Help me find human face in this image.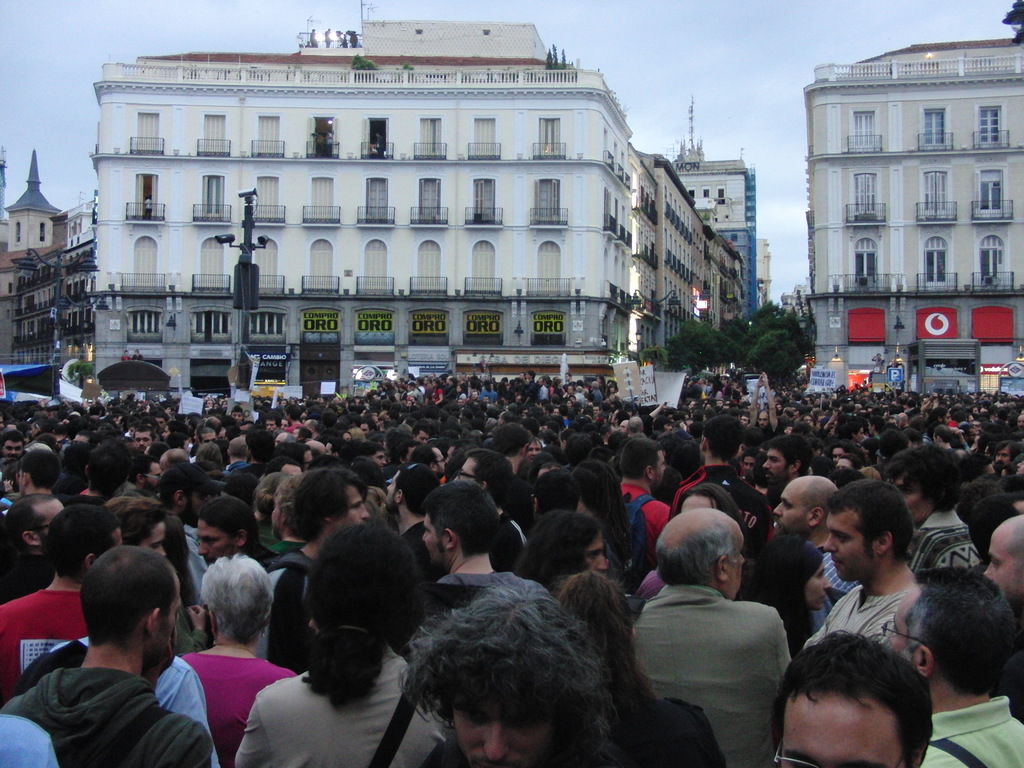
Found it: region(758, 450, 785, 480).
